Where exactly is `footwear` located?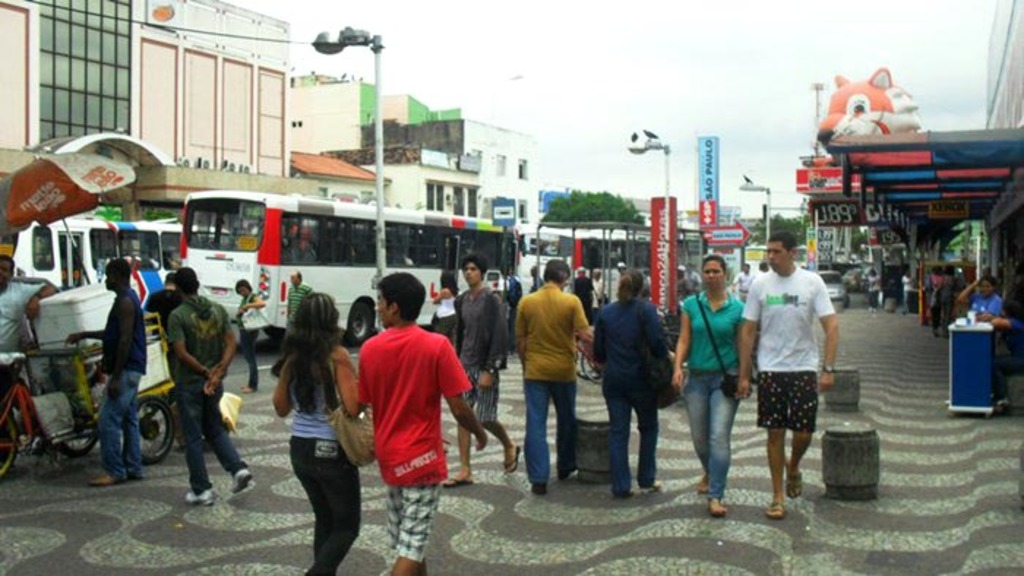
Its bounding box is <bbox>186, 491, 211, 504</bbox>.
